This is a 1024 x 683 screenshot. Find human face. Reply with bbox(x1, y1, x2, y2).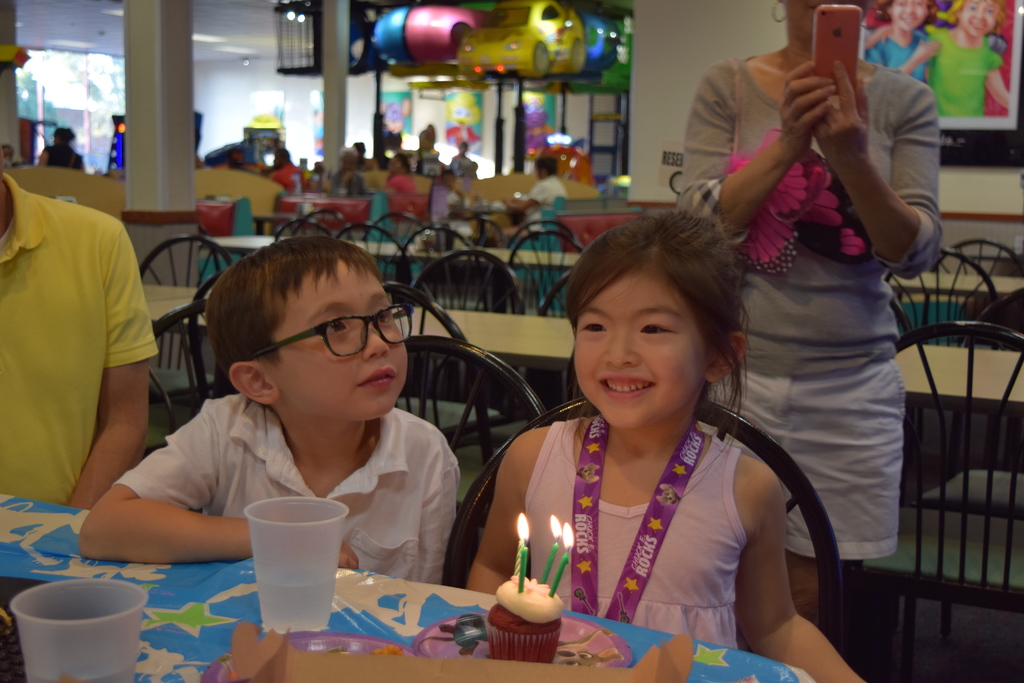
bbox(568, 261, 706, 429).
